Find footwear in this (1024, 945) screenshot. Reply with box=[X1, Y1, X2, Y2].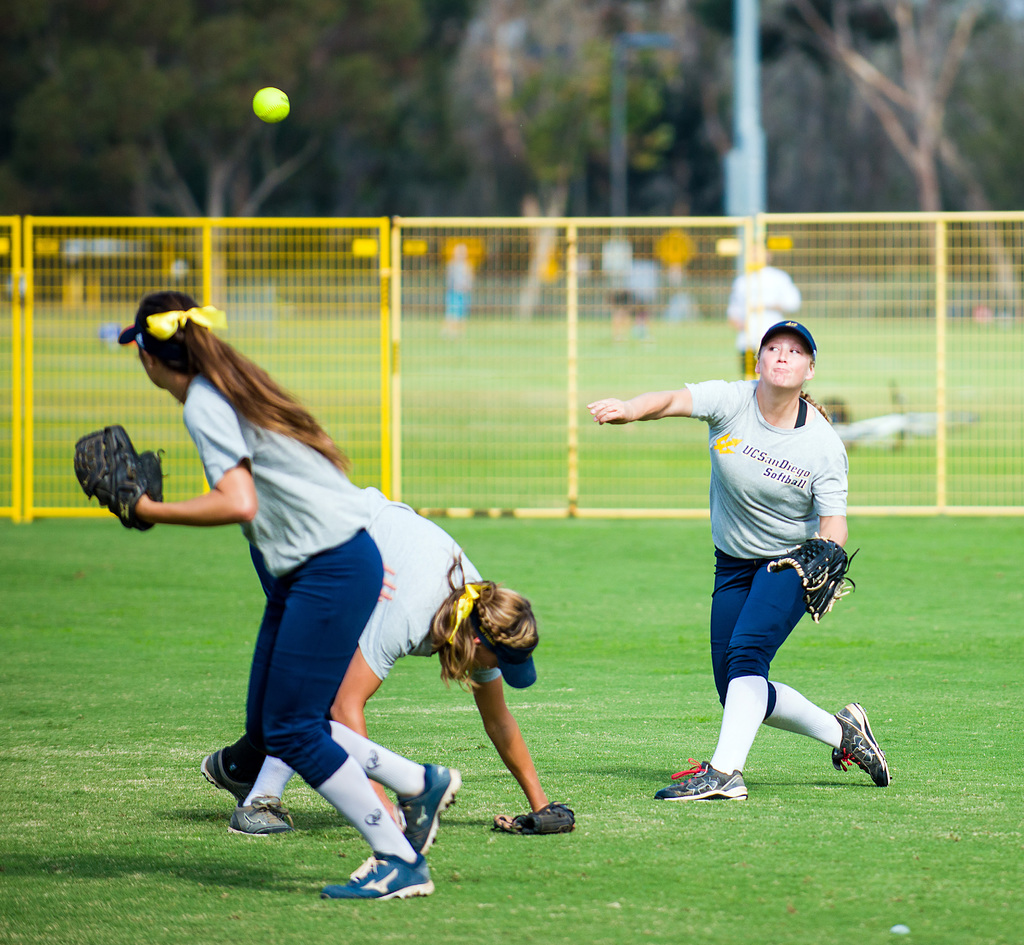
box=[833, 700, 888, 789].
